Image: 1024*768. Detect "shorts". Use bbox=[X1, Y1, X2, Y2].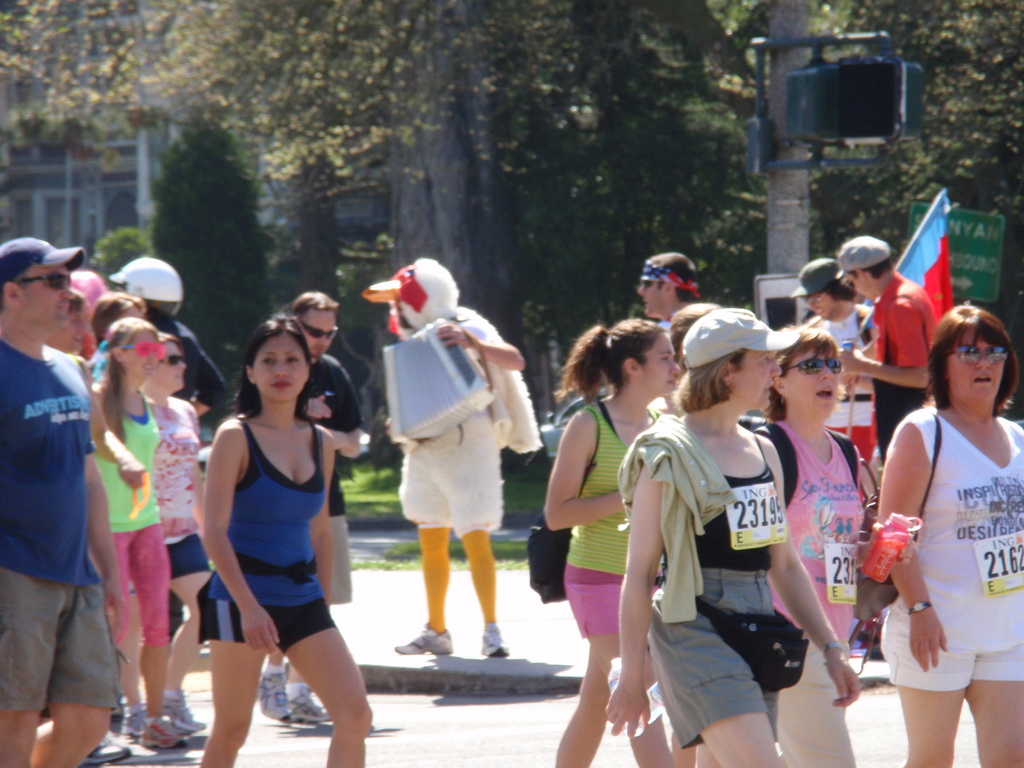
bbox=[0, 564, 127, 706].
